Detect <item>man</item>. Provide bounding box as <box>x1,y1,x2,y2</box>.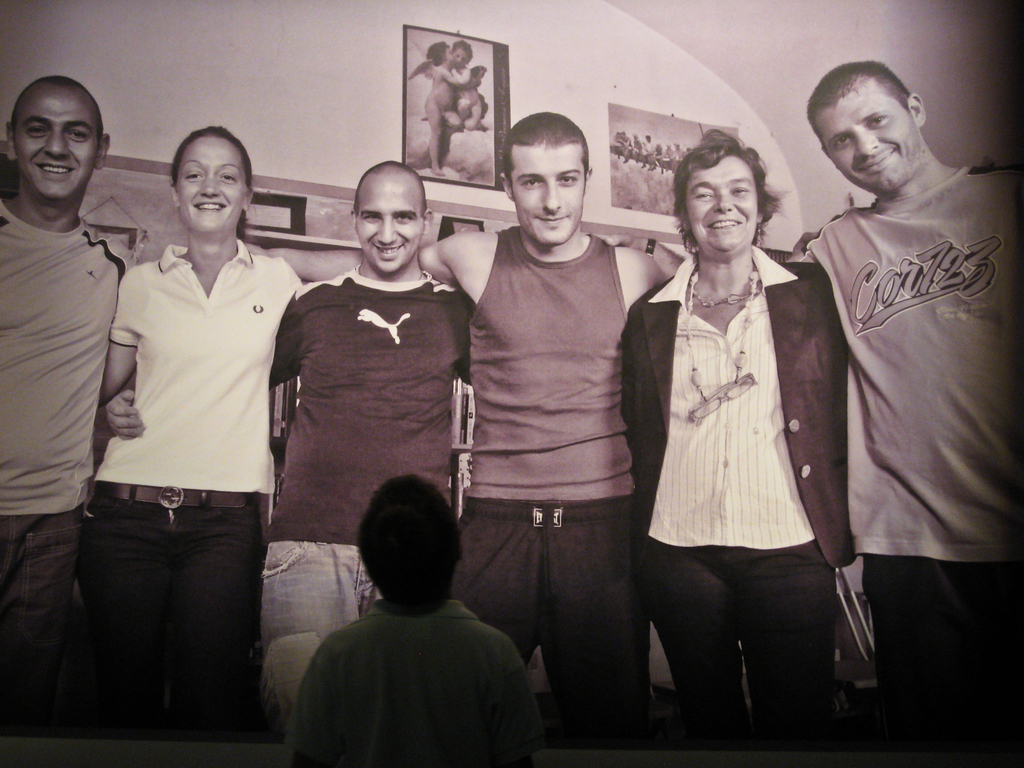
<box>243,110,820,749</box>.
